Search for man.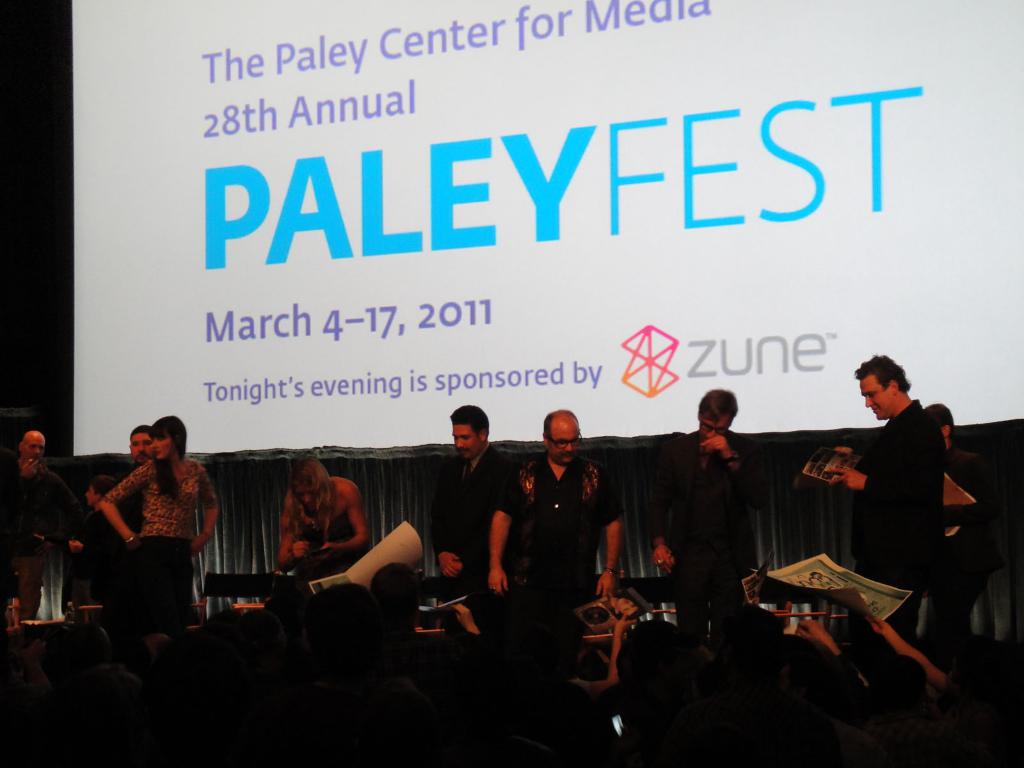
Found at [829, 351, 946, 637].
